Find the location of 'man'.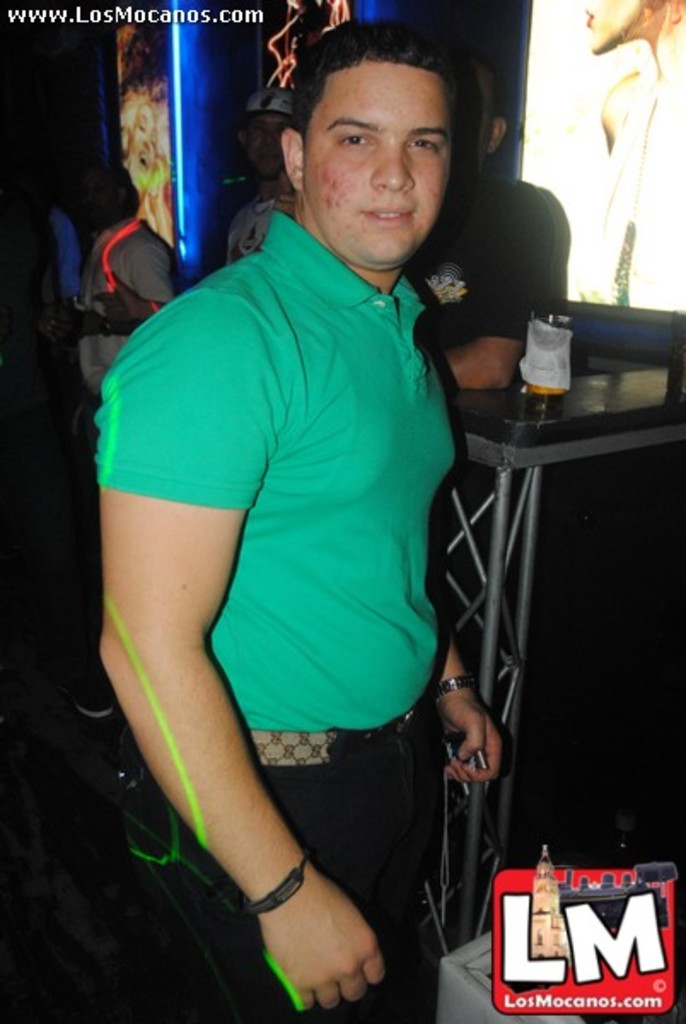
Location: detection(403, 43, 572, 389).
